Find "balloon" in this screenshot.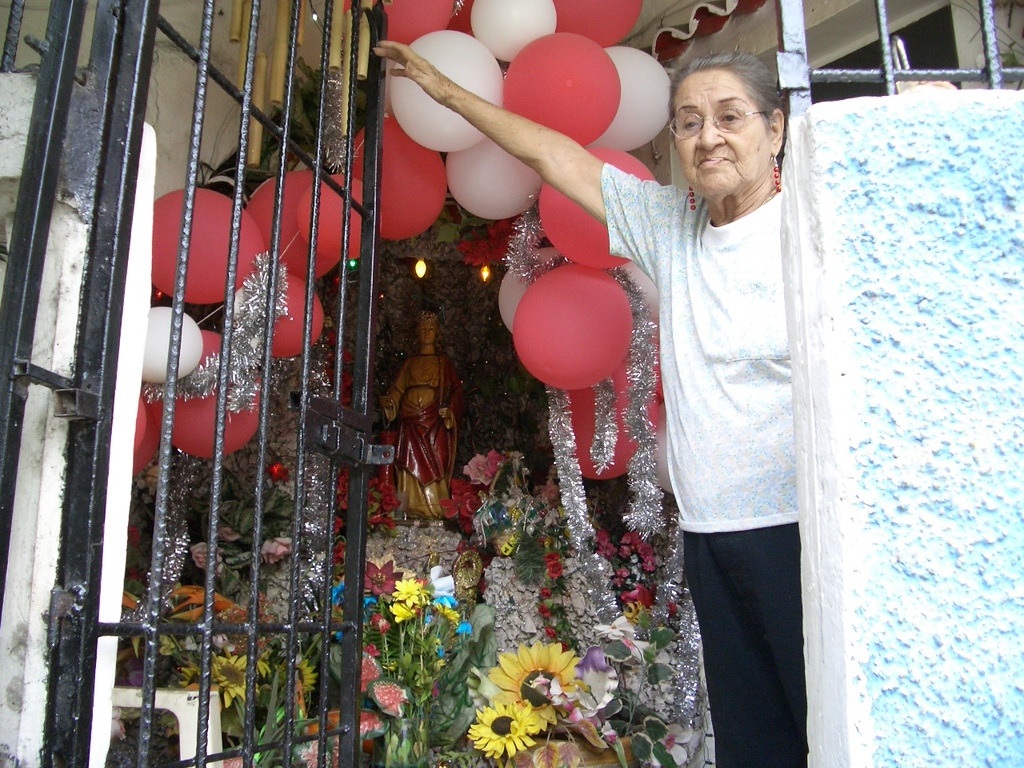
The bounding box for "balloon" is pyautogui.locateOnScreen(130, 394, 162, 484).
